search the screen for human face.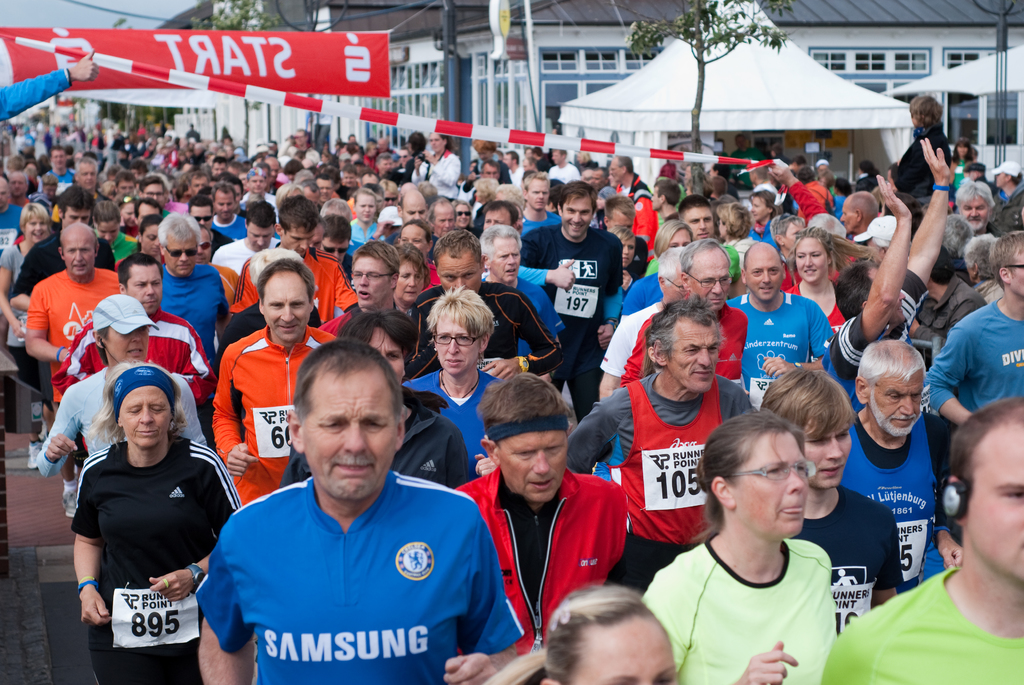
Found at 350, 260, 385, 306.
